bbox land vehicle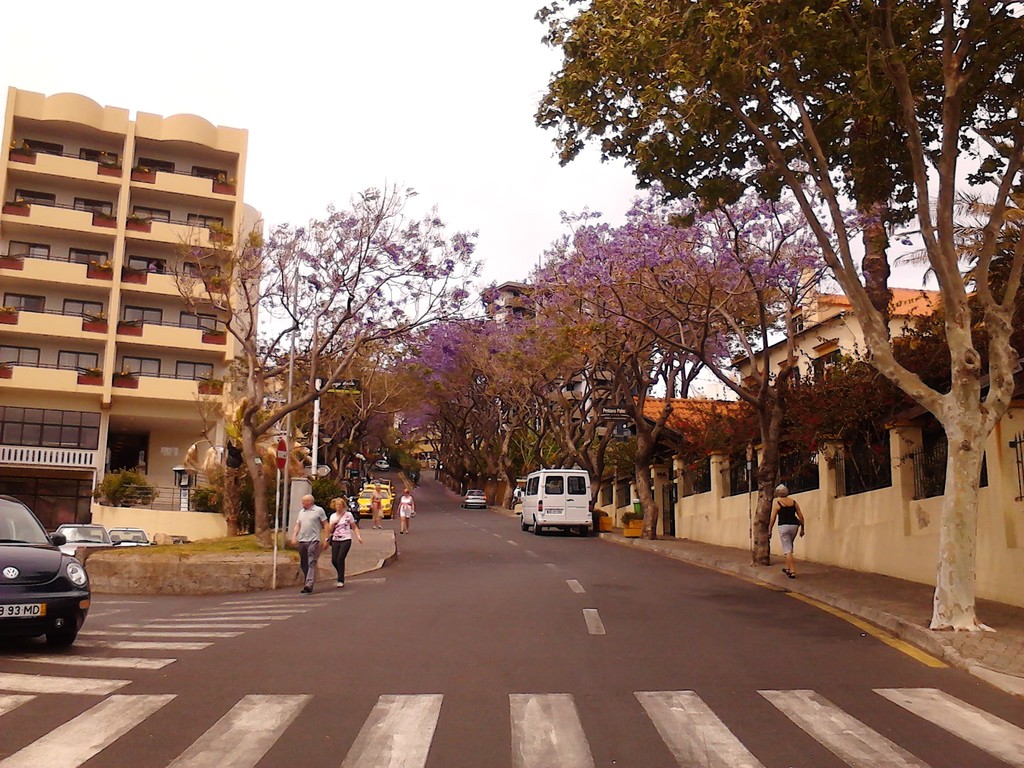
box=[1, 495, 90, 650]
